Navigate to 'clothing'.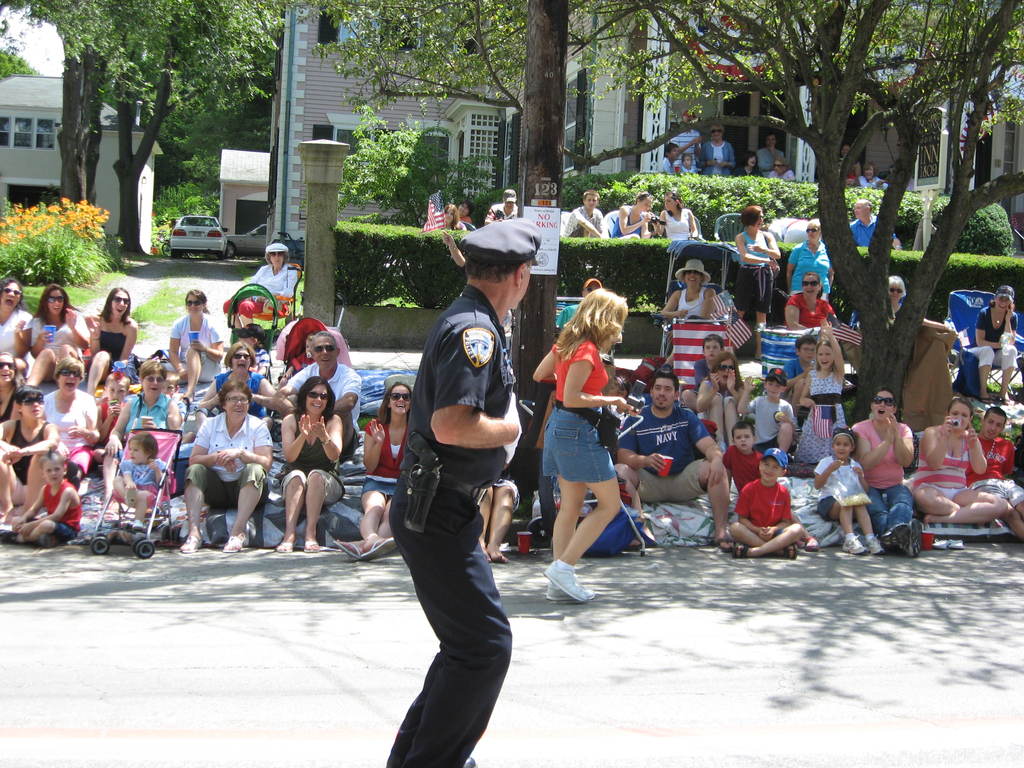
Navigation target: [769, 163, 802, 175].
